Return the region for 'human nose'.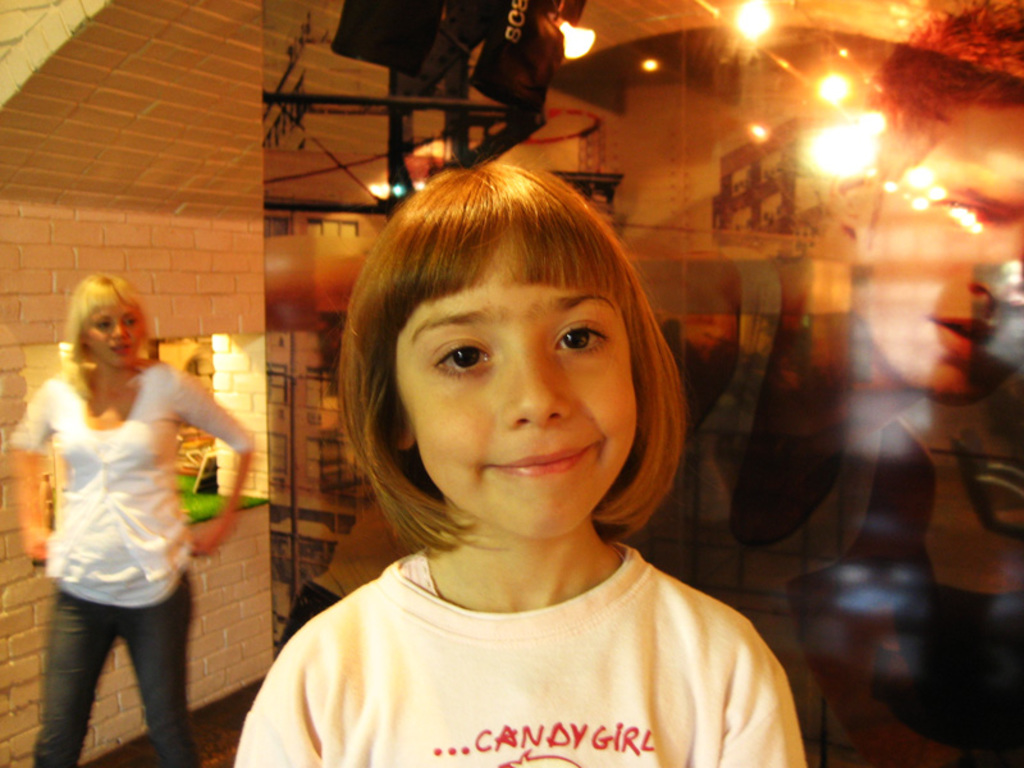
498:338:576:428.
